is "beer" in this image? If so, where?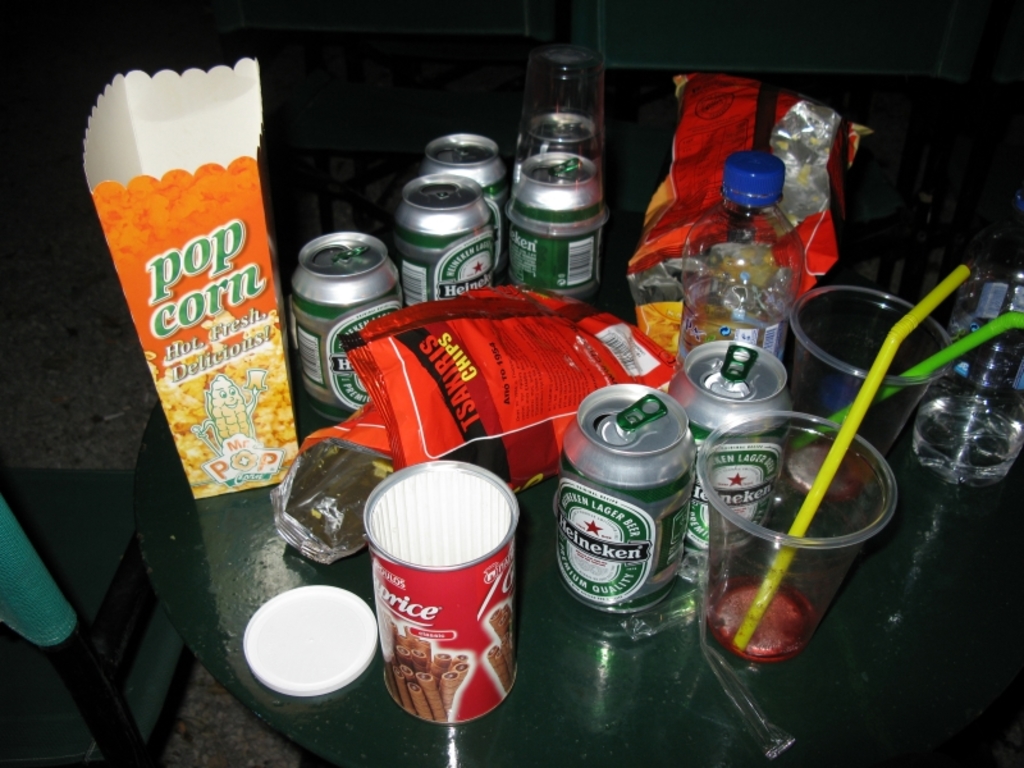
Yes, at BBox(553, 381, 699, 607).
